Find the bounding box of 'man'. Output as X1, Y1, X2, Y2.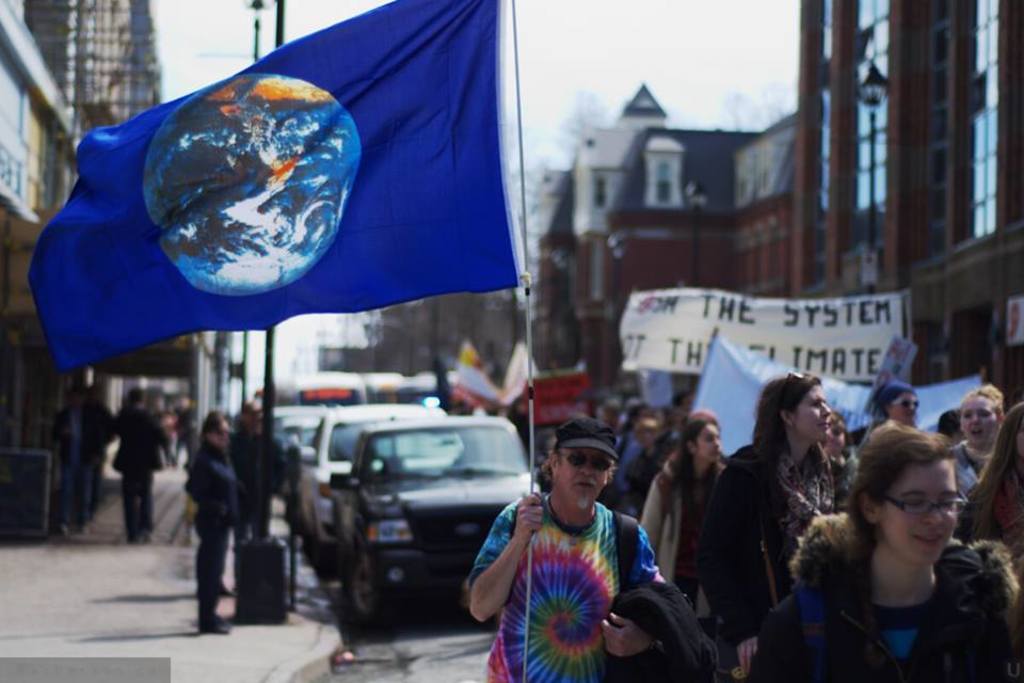
150, 394, 171, 457.
